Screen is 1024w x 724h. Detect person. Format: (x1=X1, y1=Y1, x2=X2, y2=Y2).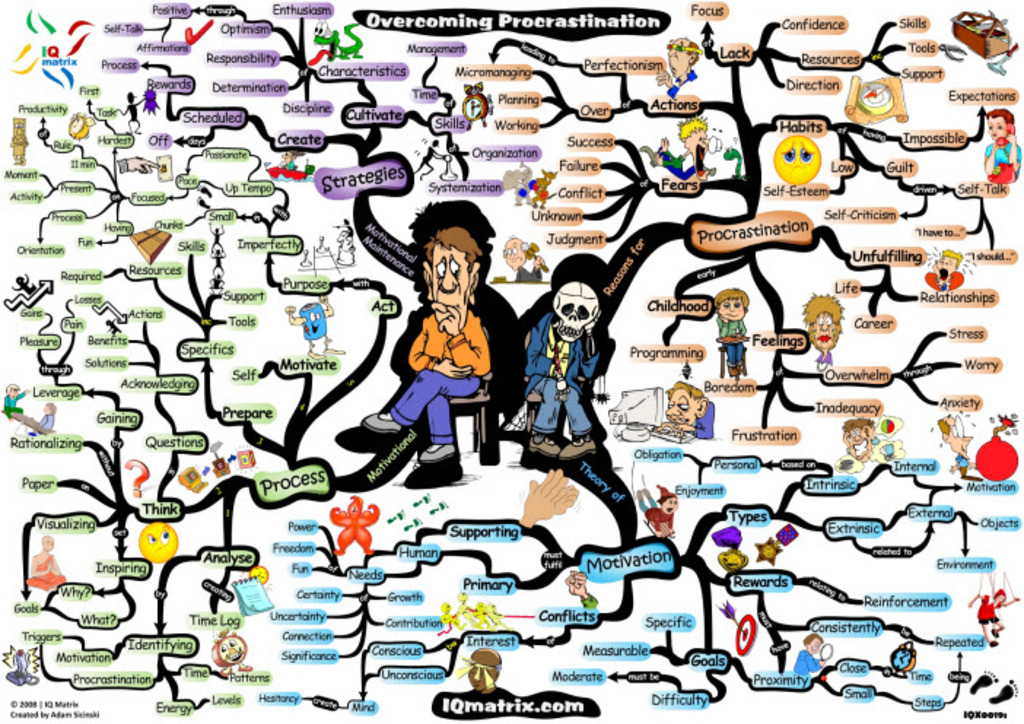
(x1=455, y1=593, x2=490, y2=626).
